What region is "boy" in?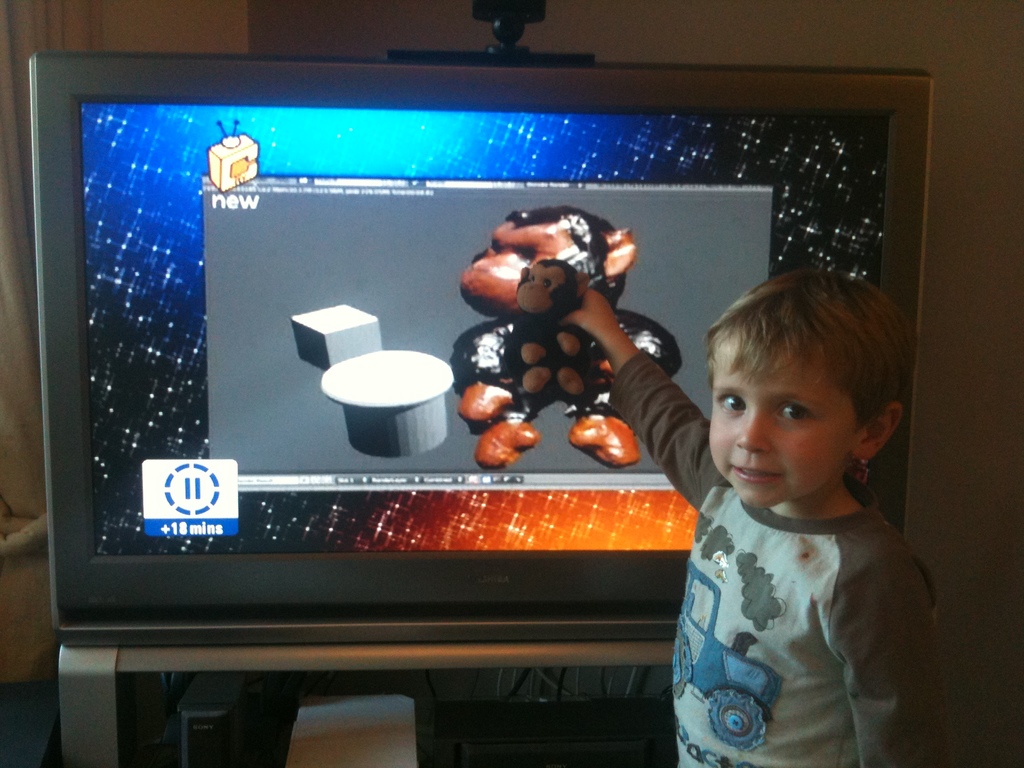
[x1=555, y1=251, x2=963, y2=767].
